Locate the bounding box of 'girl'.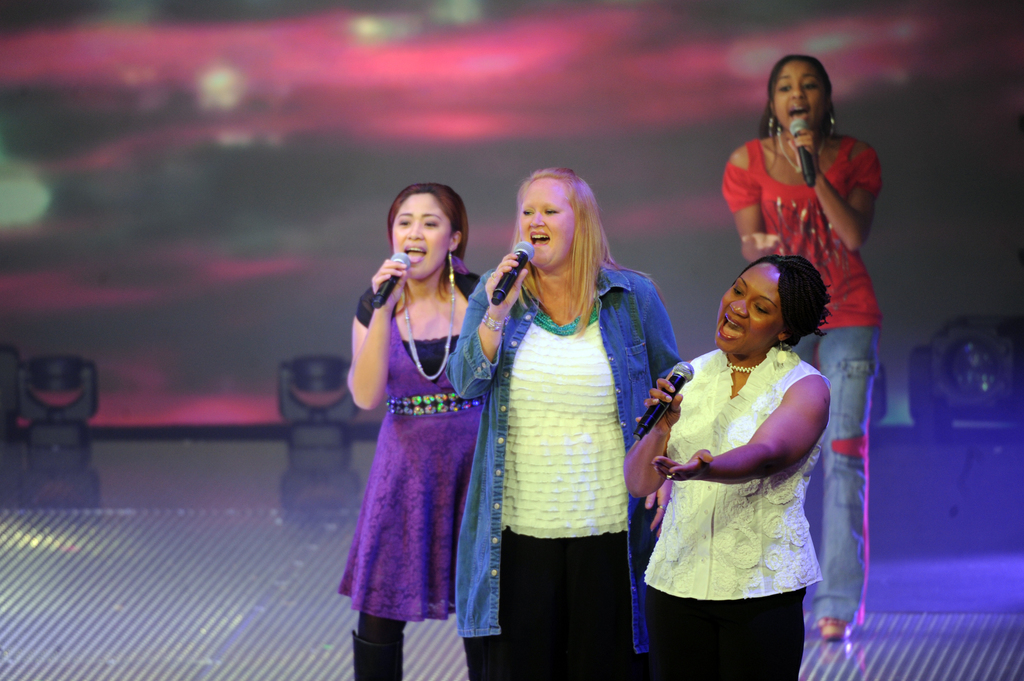
Bounding box: (445, 161, 686, 678).
